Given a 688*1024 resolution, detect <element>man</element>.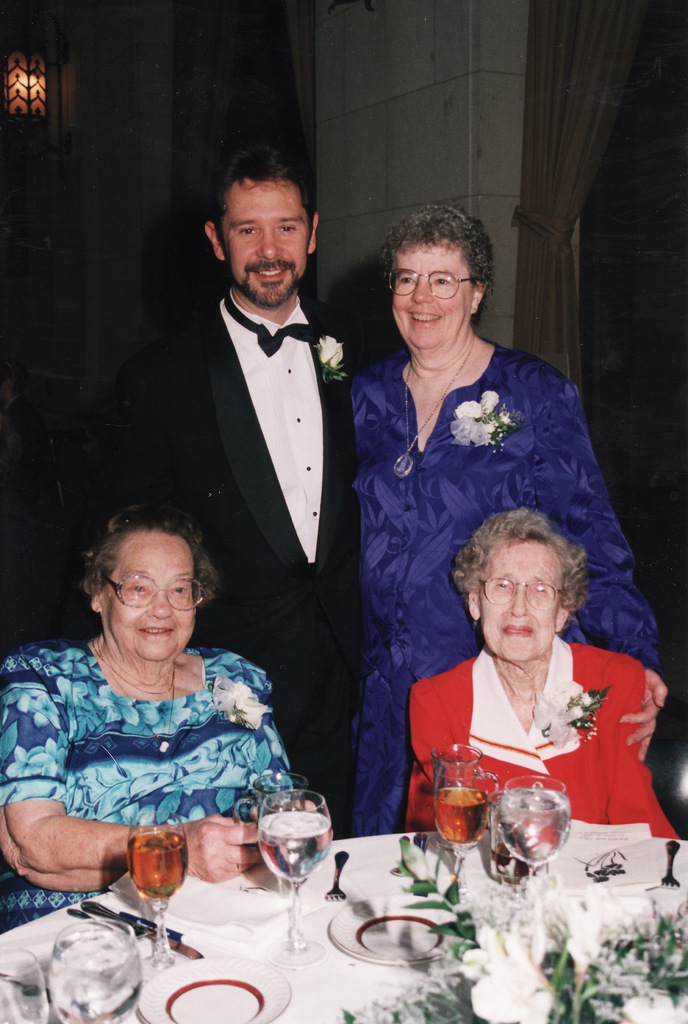
Rect(113, 167, 388, 737).
